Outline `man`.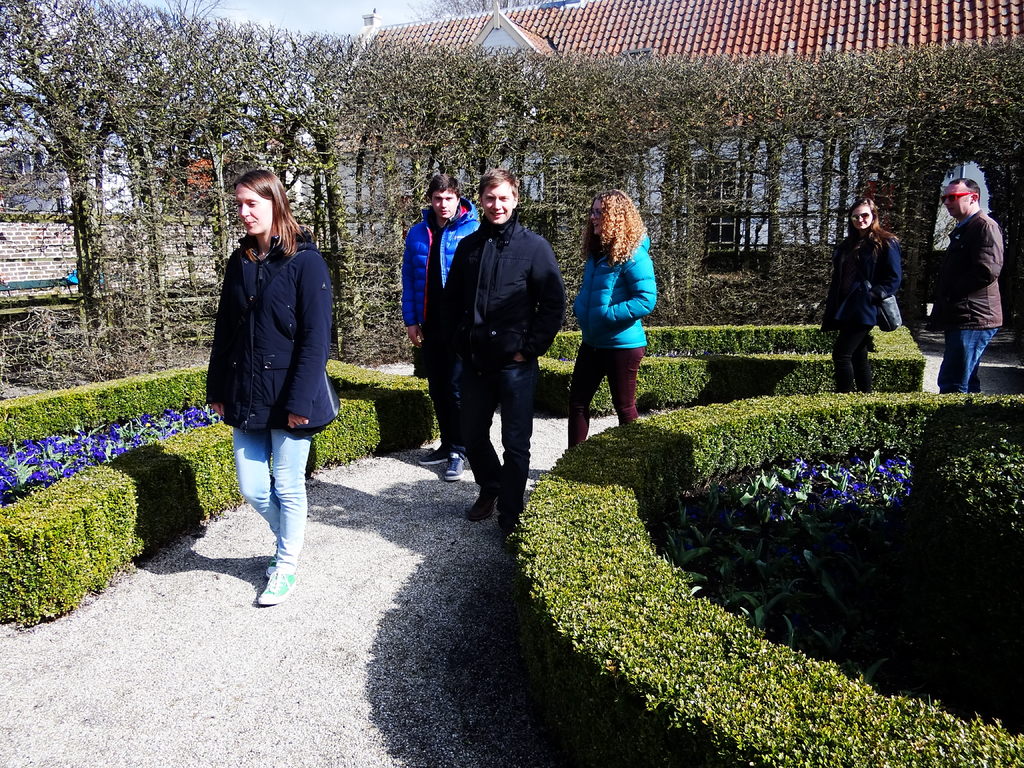
Outline: l=399, t=176, r=483, b=482.
